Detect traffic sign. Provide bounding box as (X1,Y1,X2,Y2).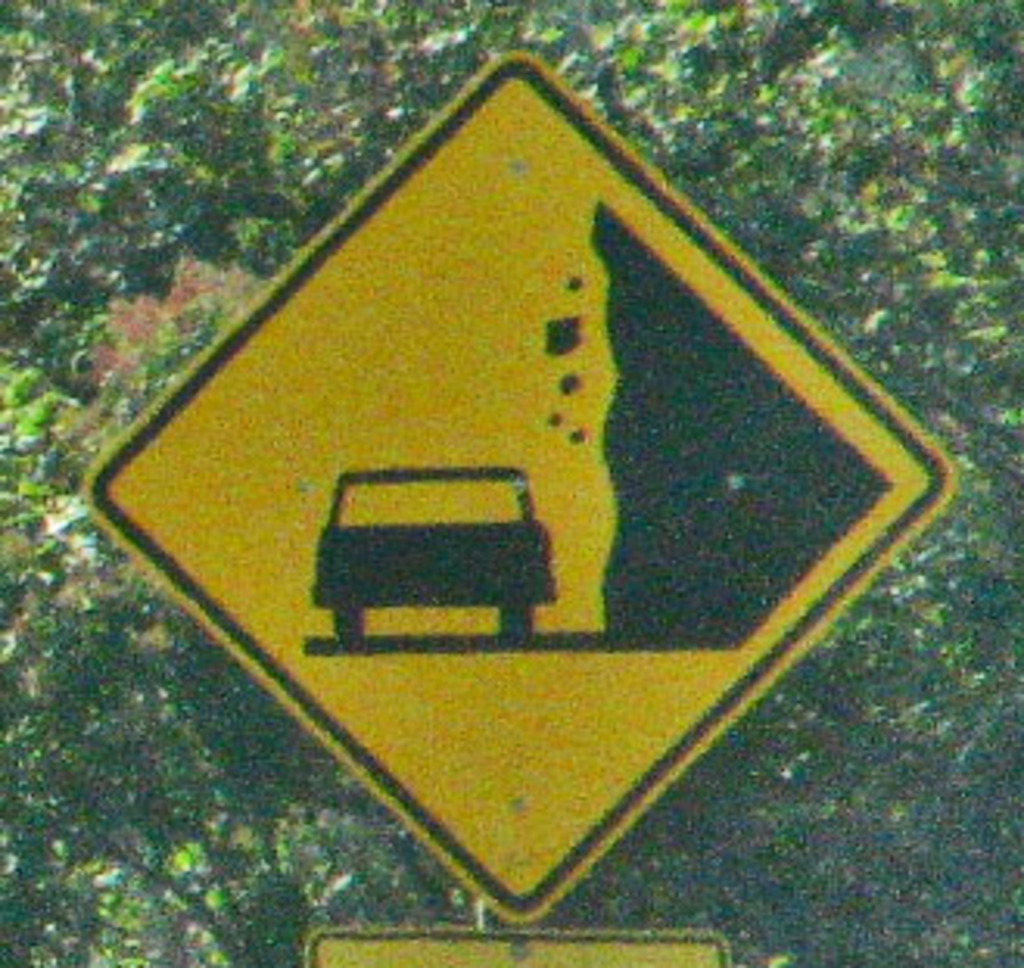
(78,44,959,924).
